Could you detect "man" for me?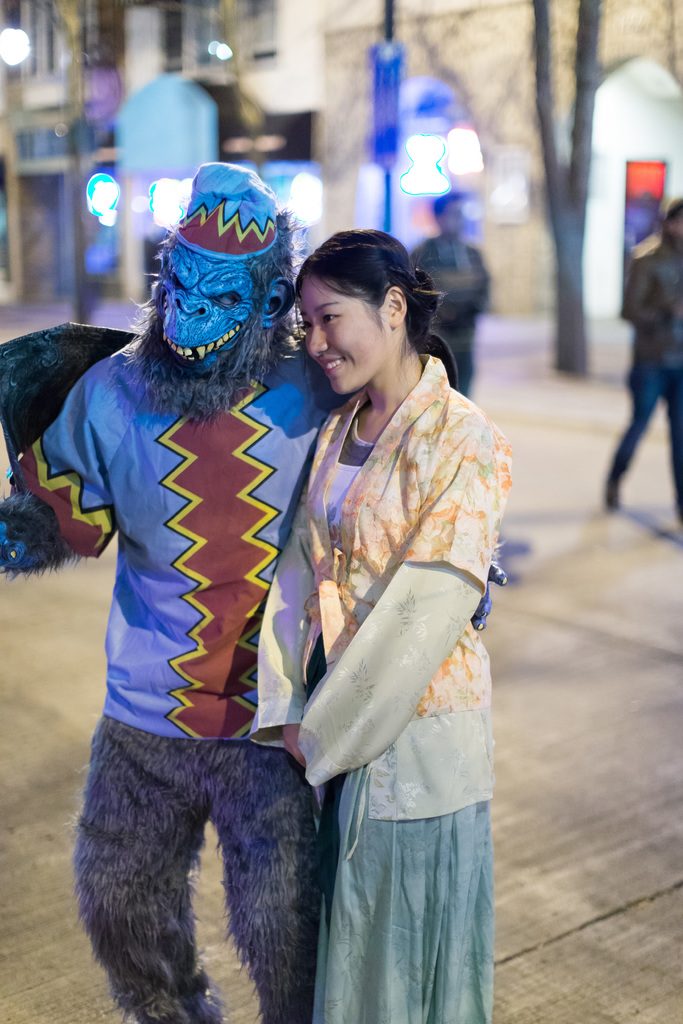
Detection result: locate(598, 193, 682, 527).
